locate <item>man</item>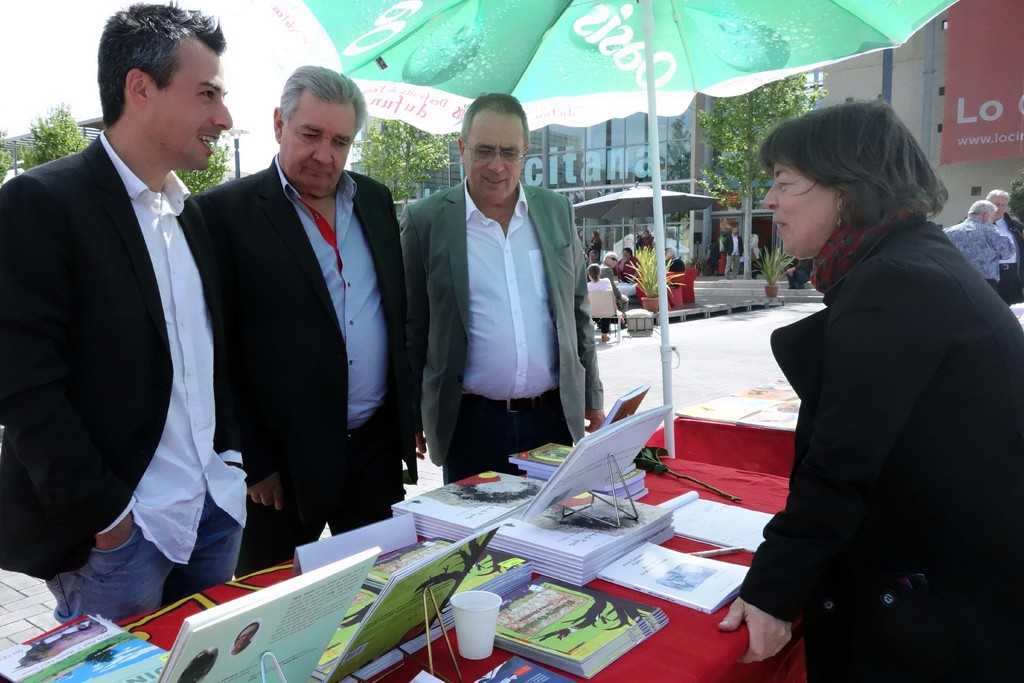
(943, 199, 1014, 299)
